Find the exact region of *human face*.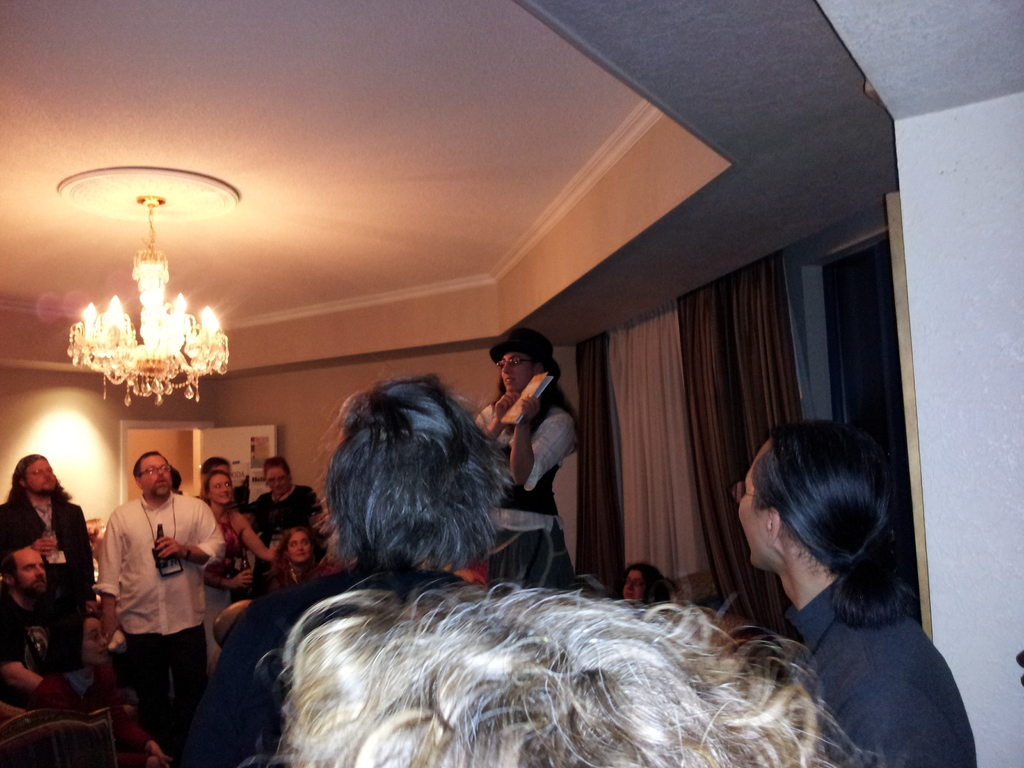
Exact region: locate(264, 466, 285, 495).
